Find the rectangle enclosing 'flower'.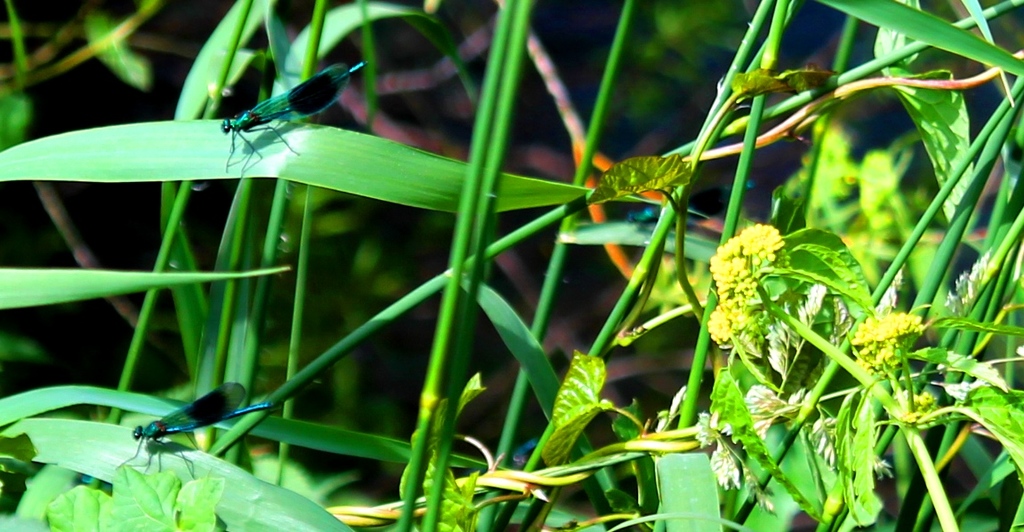
region(720, 223, 799, 295).
